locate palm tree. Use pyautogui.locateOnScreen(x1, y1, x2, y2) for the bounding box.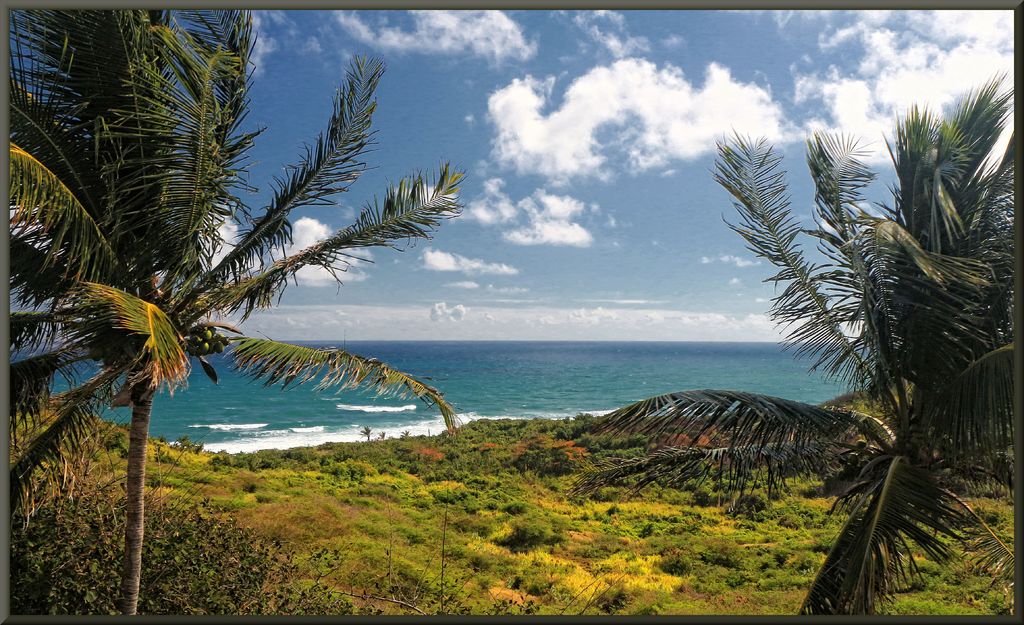
pyautogui.locateOnScreen(749, 117, 998, 605).
